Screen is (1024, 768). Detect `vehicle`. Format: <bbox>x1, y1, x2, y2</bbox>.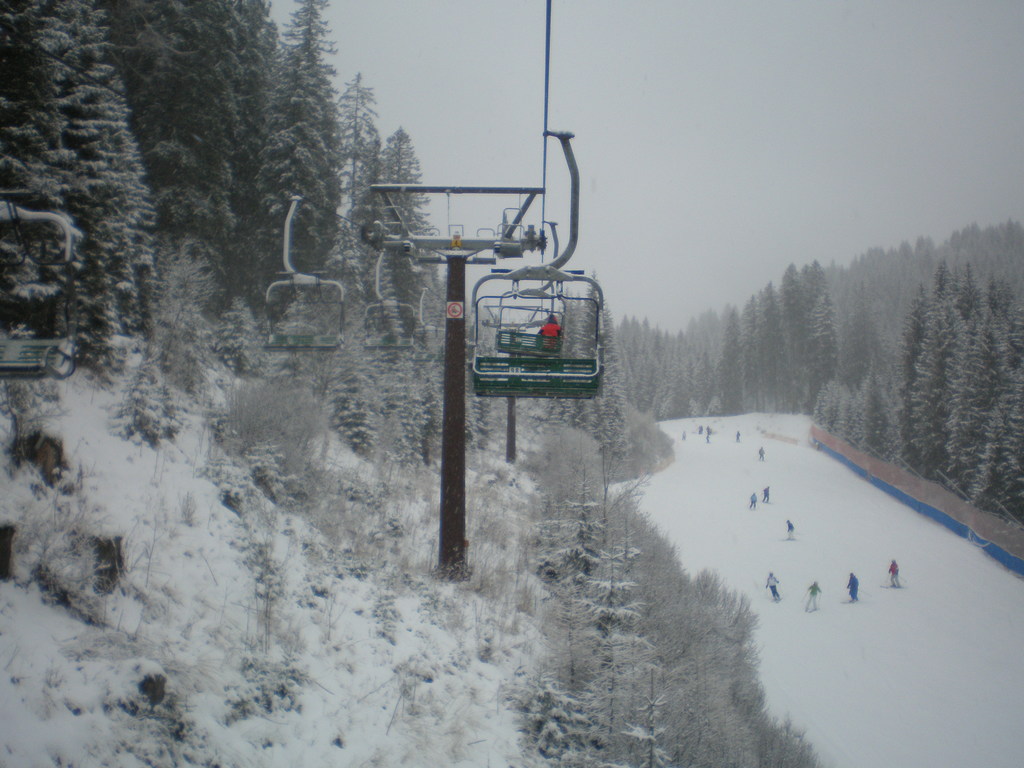
<bbox>767, 593, 782, 605</bbox>.
